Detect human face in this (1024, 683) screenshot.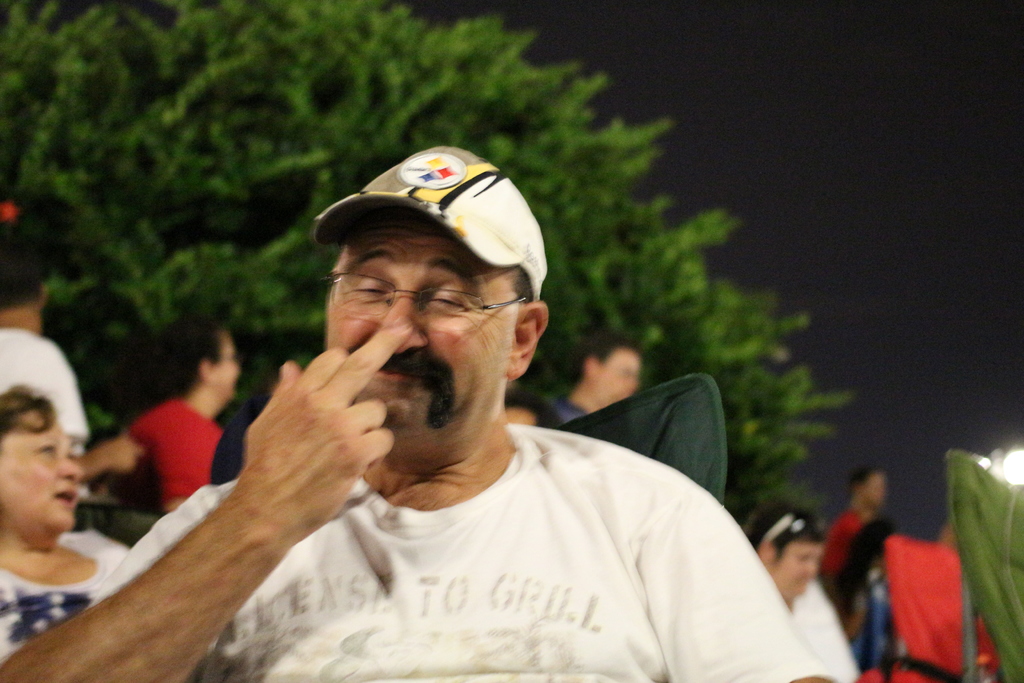
Detection: bbox(777, 536, 822, 602).
